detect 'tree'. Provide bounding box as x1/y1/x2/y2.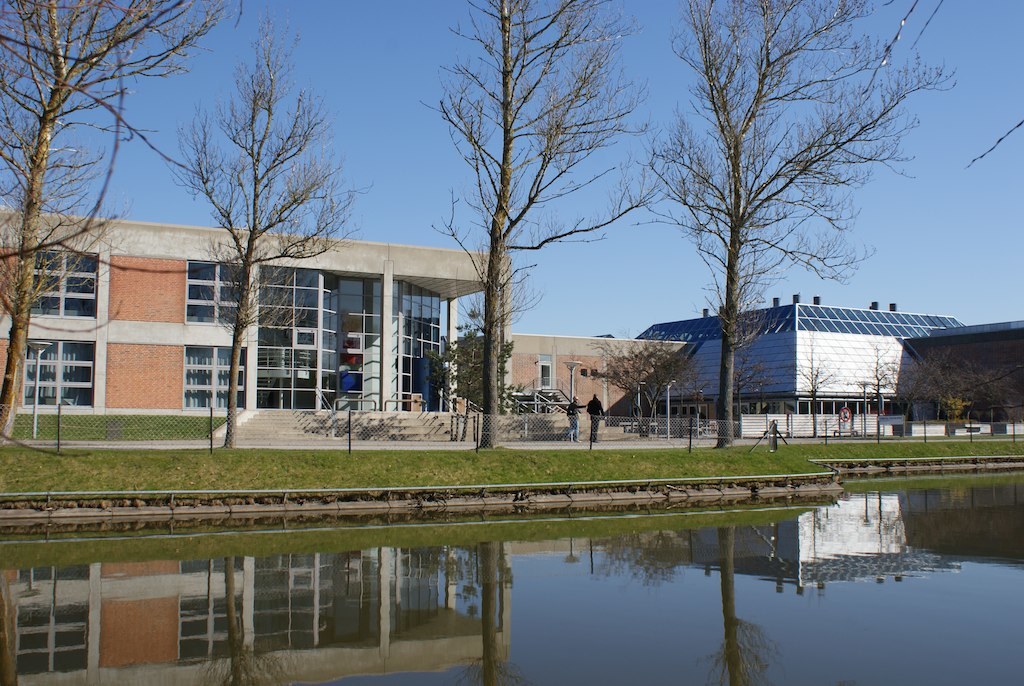
160/6/367/449.
